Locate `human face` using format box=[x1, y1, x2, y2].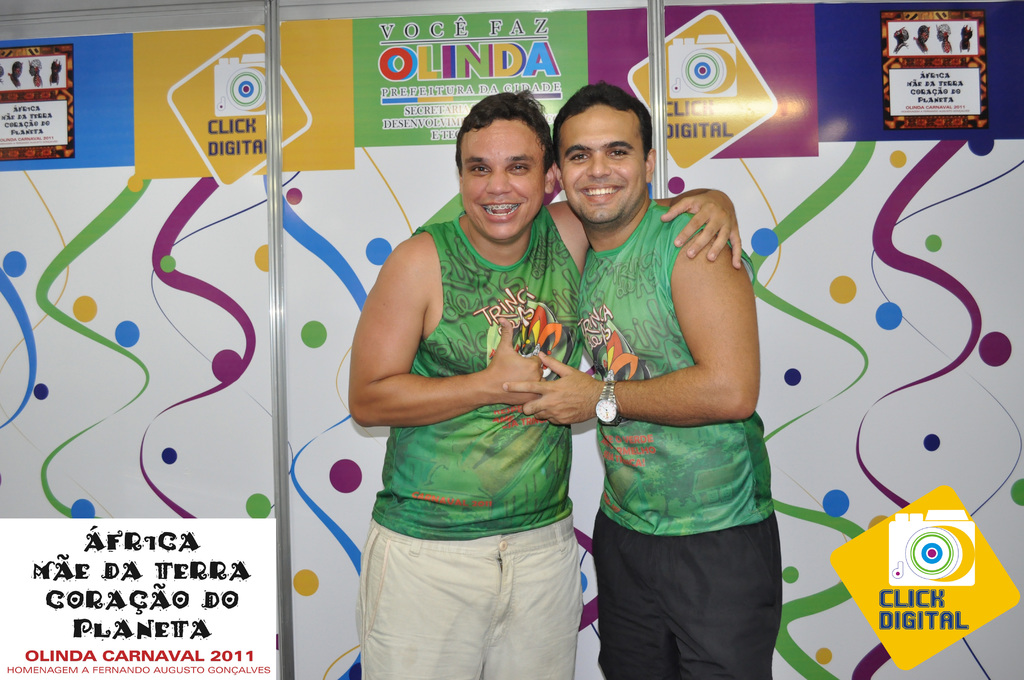
box=[458, 121, 540, 239].
